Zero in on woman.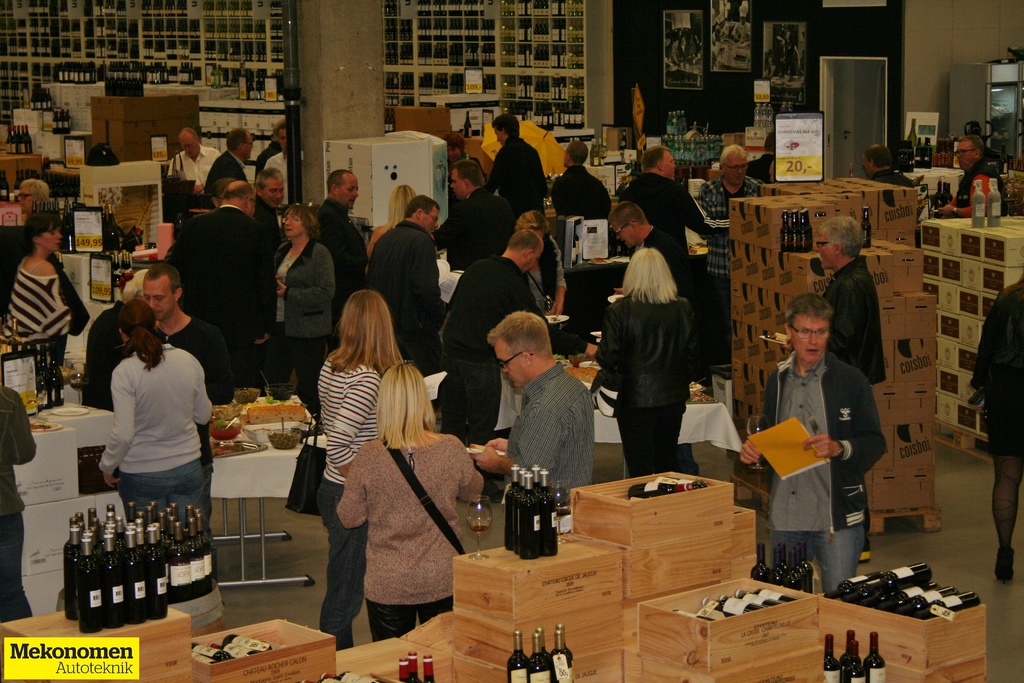
Zeroed in: x1=0 y1=202 x2=92 y2=402.
